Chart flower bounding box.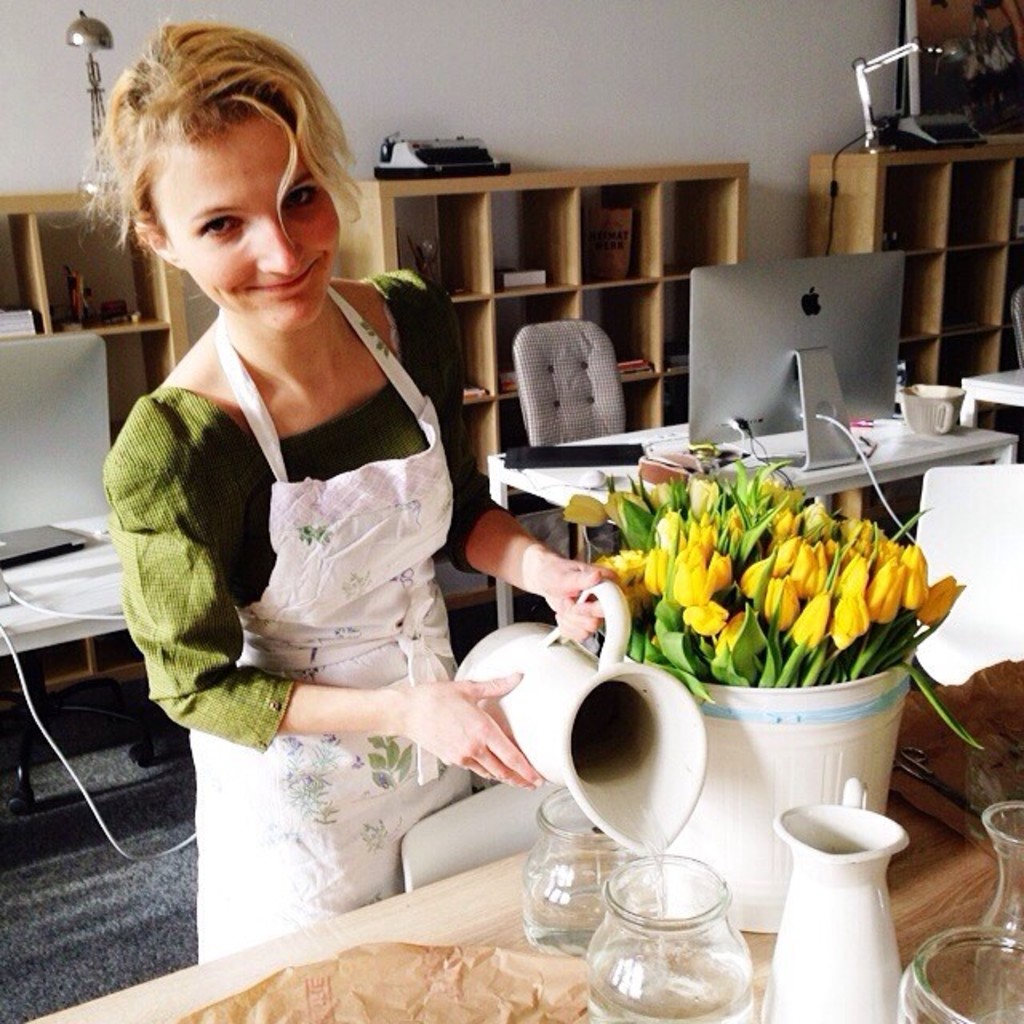
Charted: rect(560, 491, 605, 522).
